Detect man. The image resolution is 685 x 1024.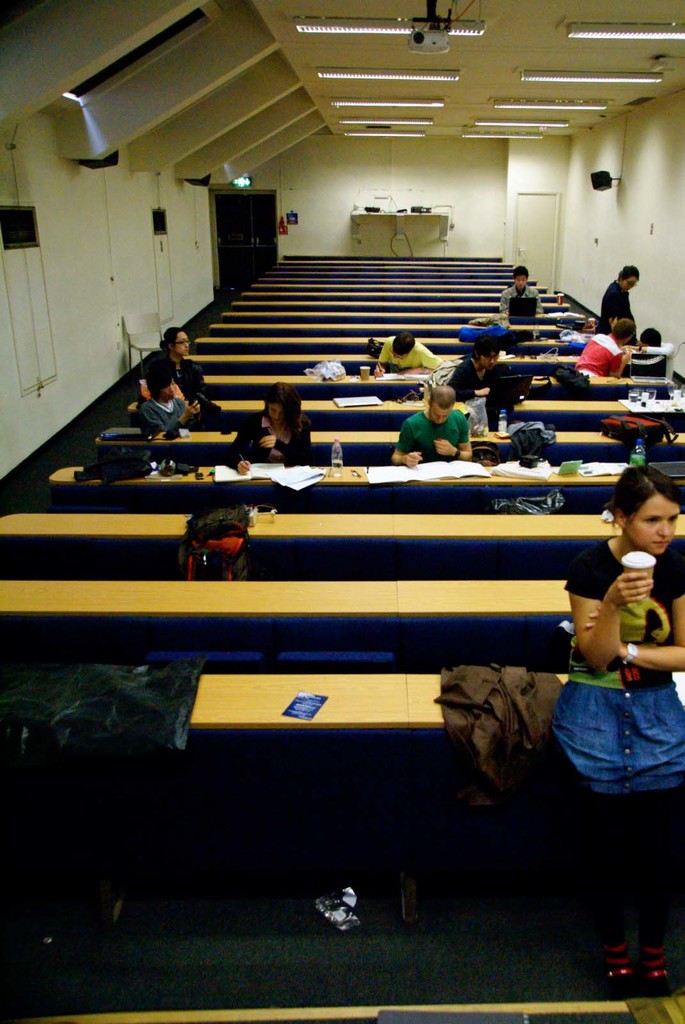
detection(618, 319, 674, 381).
